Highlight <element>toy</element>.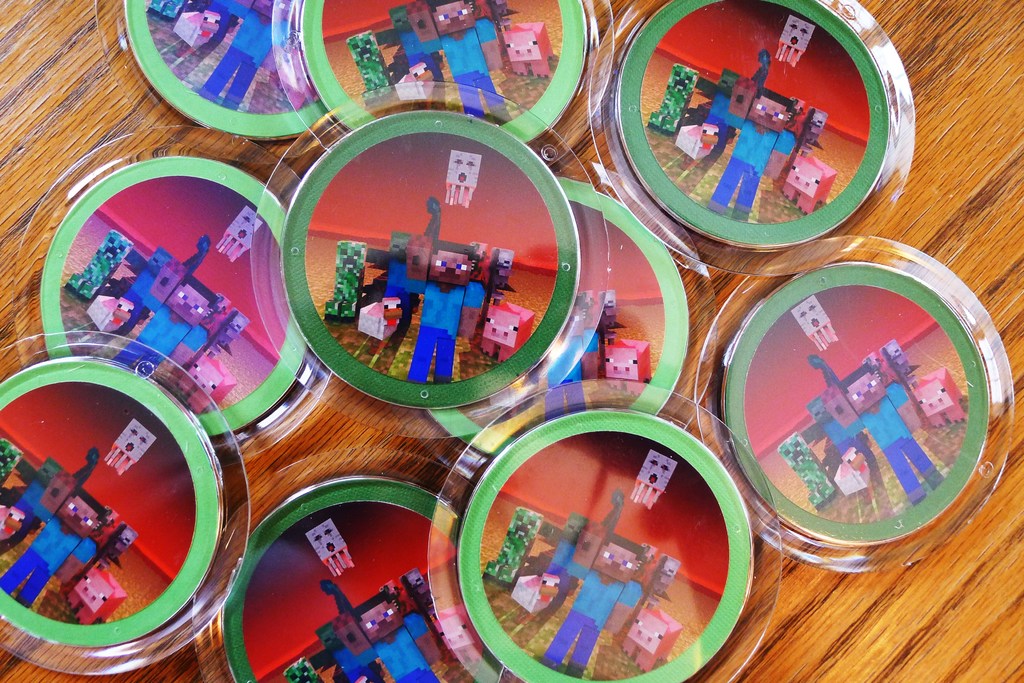
Highlighted region: [835,353,939,501].
